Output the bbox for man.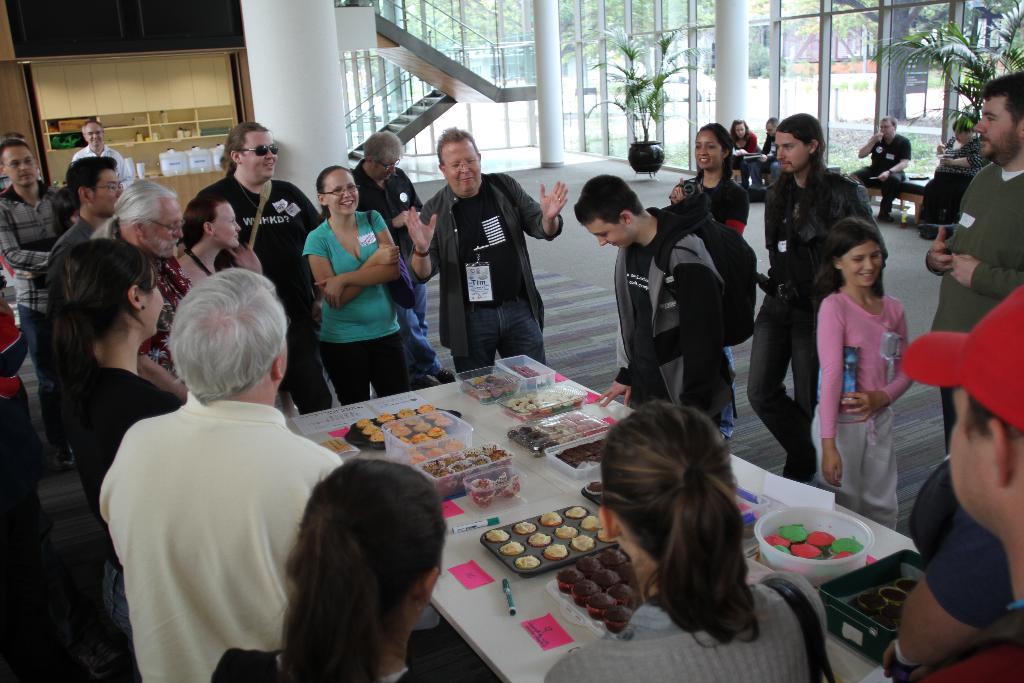
343 131 440 347.
